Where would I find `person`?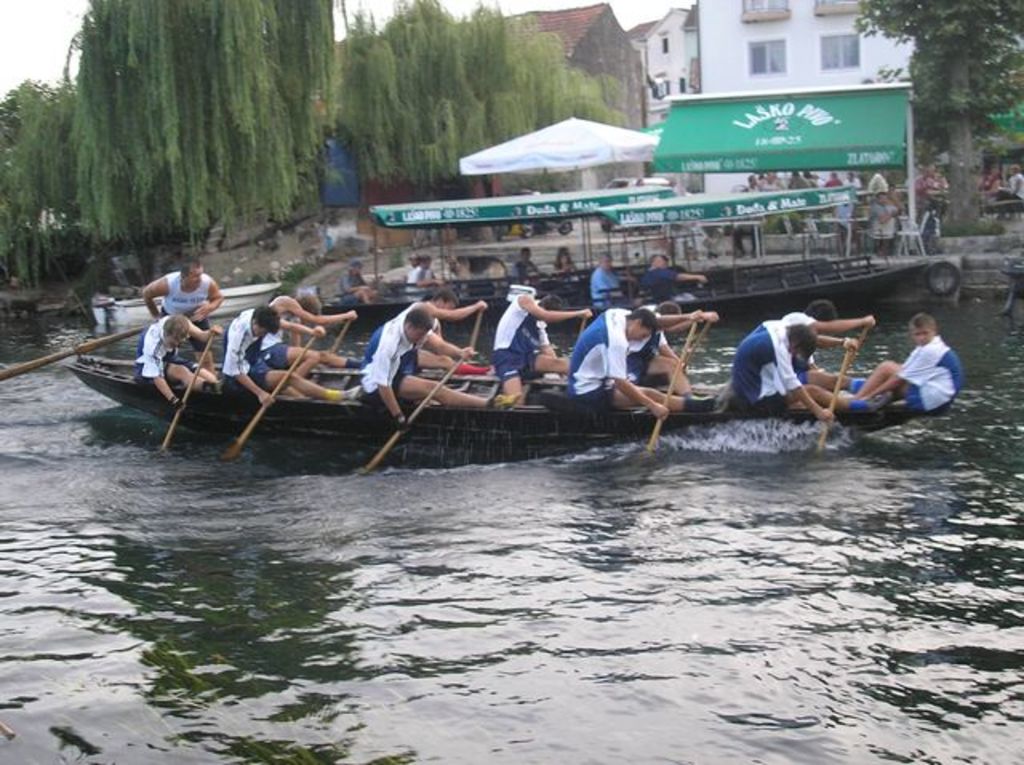
At detection(563, 302, 718, 418).
